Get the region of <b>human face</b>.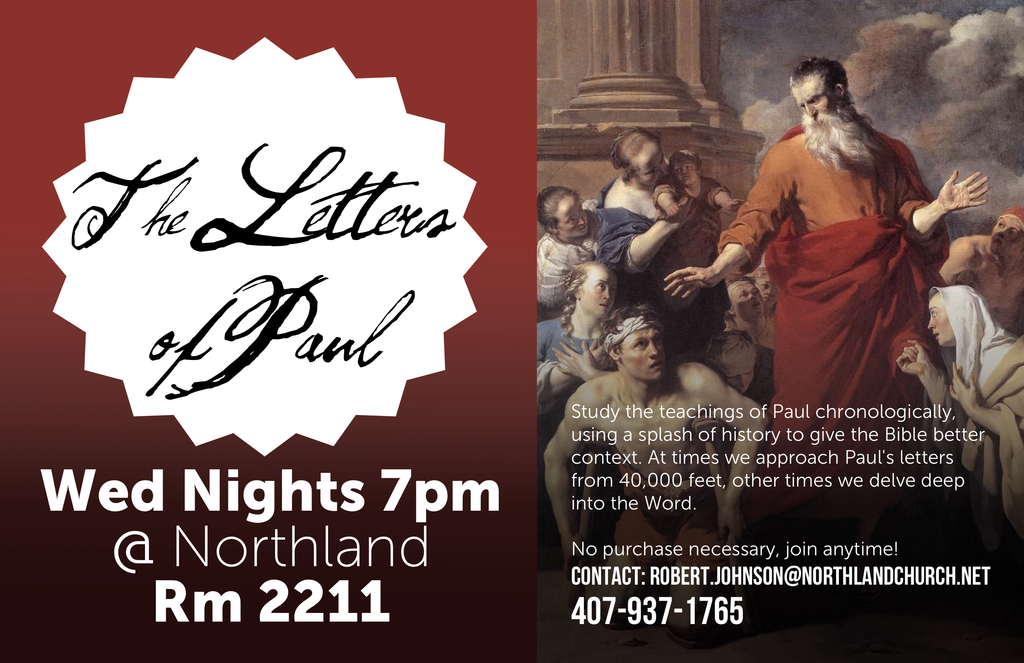
box(792, 75, 840, 124).
